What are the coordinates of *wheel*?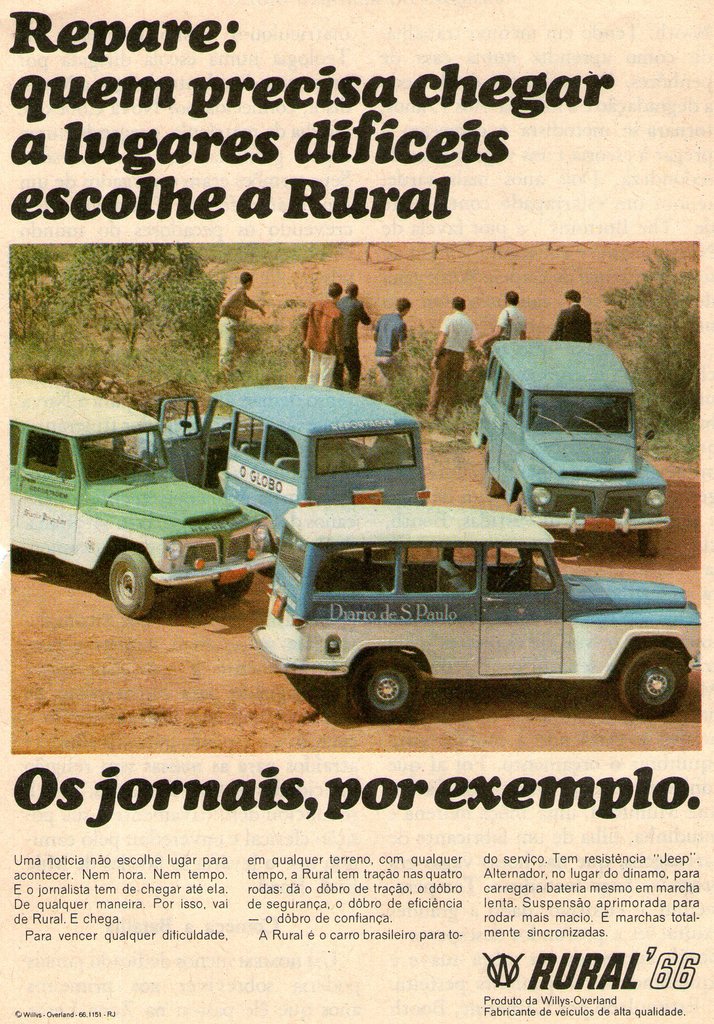
select_region(486, 452, 505, 494).
